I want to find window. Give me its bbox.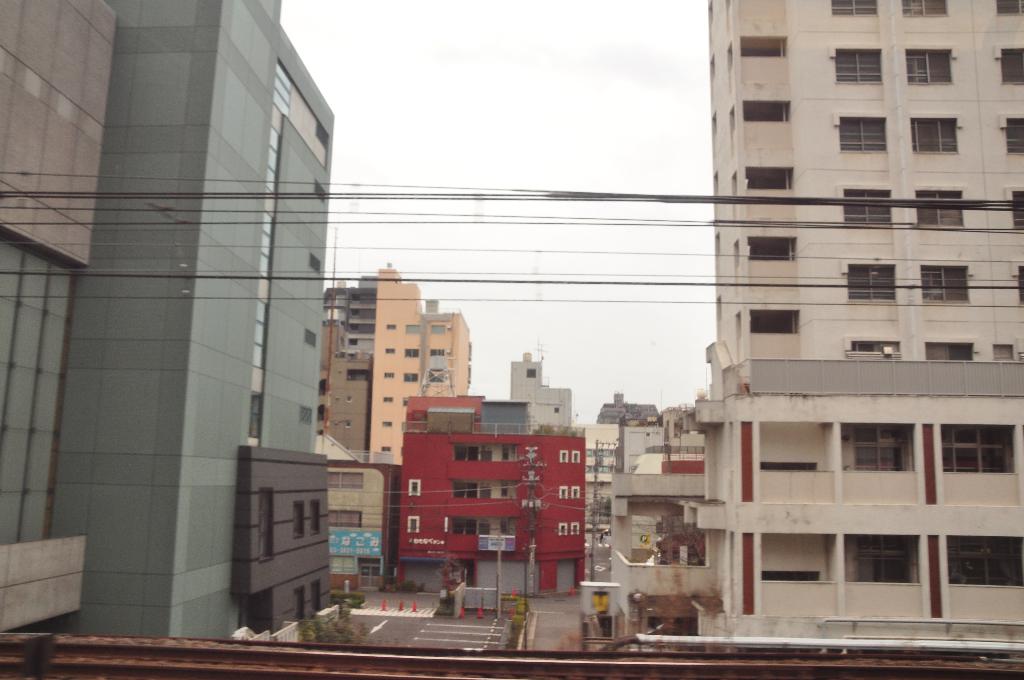
rect(858, 534, 911, 587).
